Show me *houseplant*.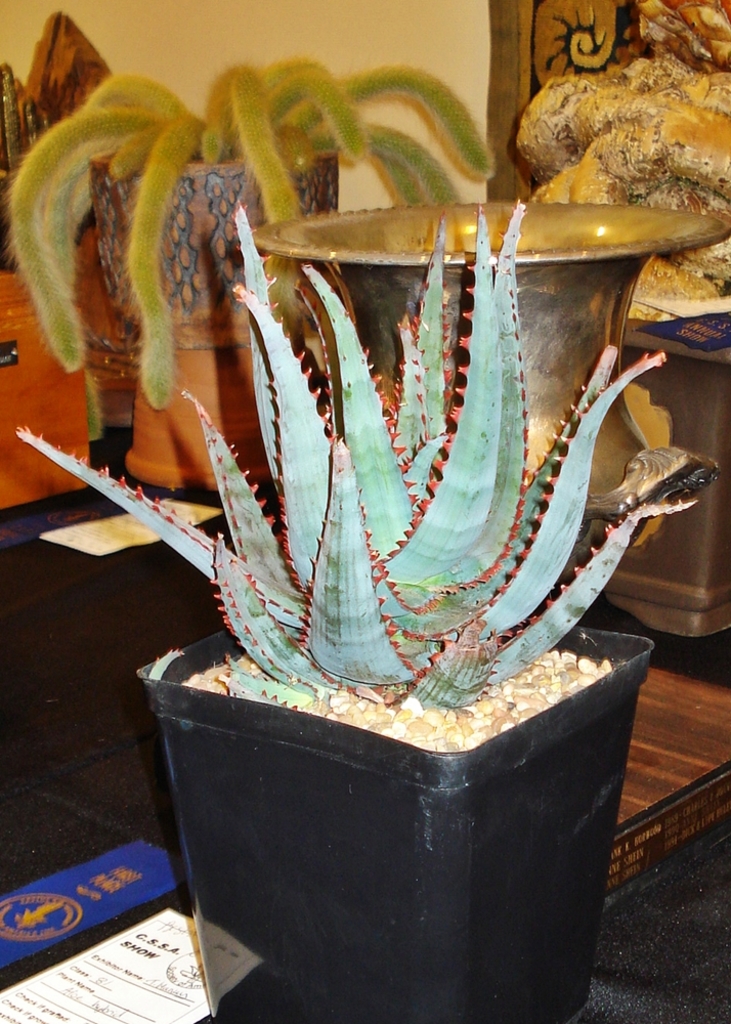
*houseplant* is here: l=2, t=50, r=495, b=495.
